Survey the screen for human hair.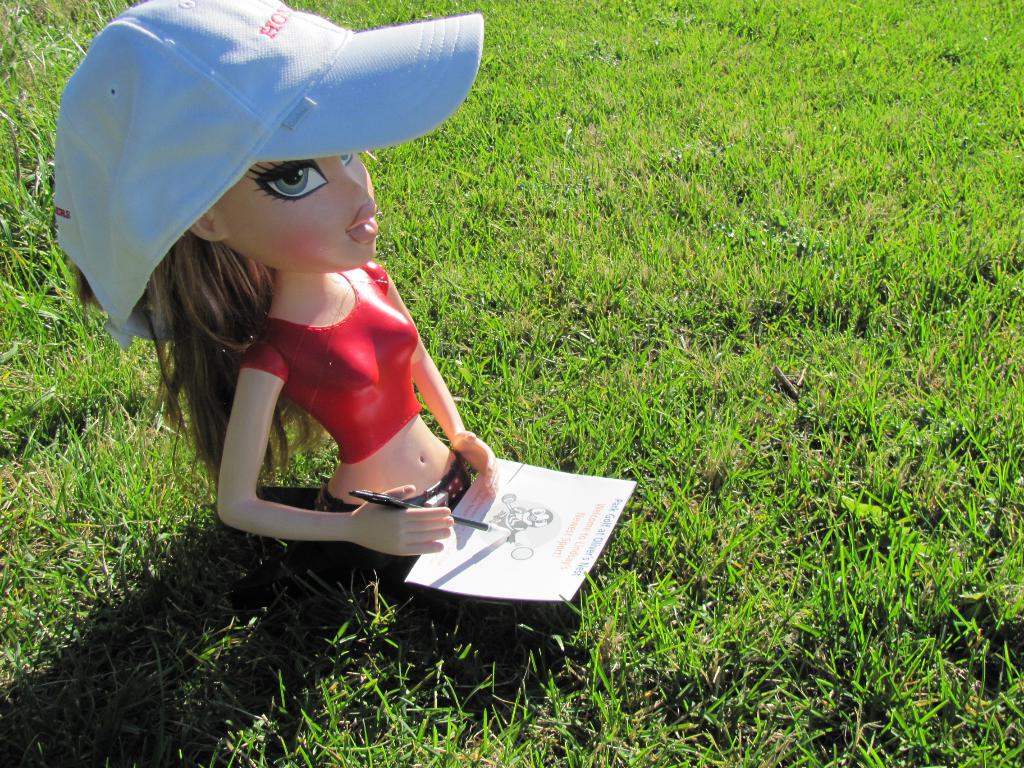
Survey found: [133, 234, 278, 488].
